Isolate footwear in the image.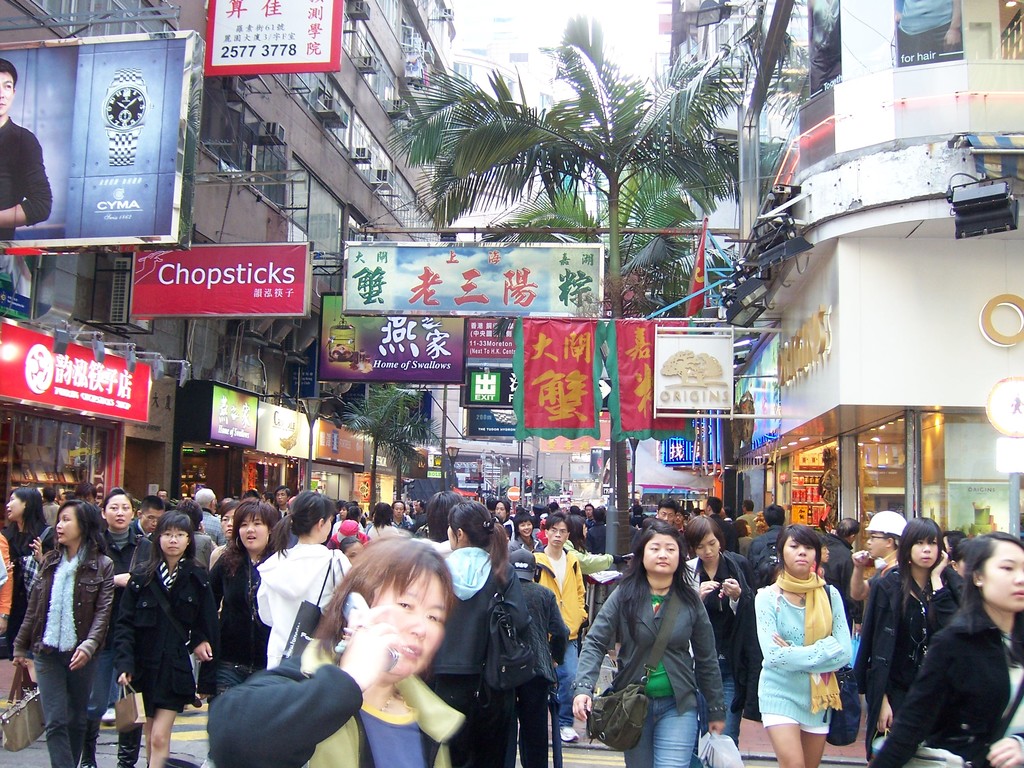
Isolated region: bbox=(557, 724, 580, 742).
